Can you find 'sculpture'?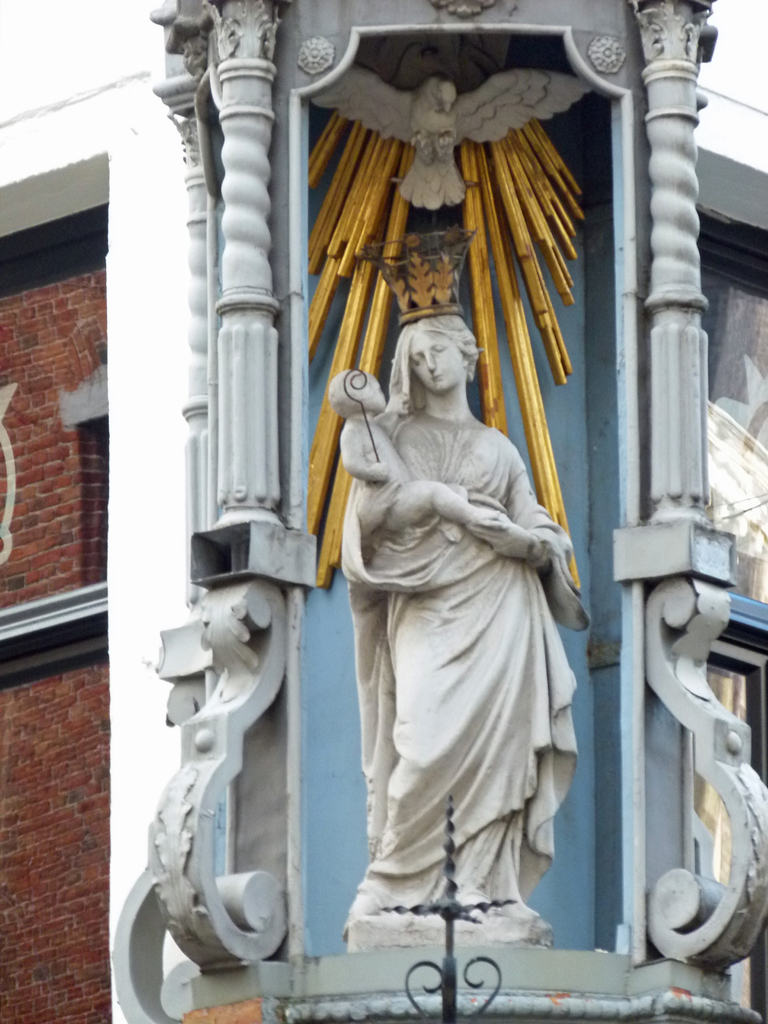
Yes, bounding box: <box>323,367,516,543</box>.
